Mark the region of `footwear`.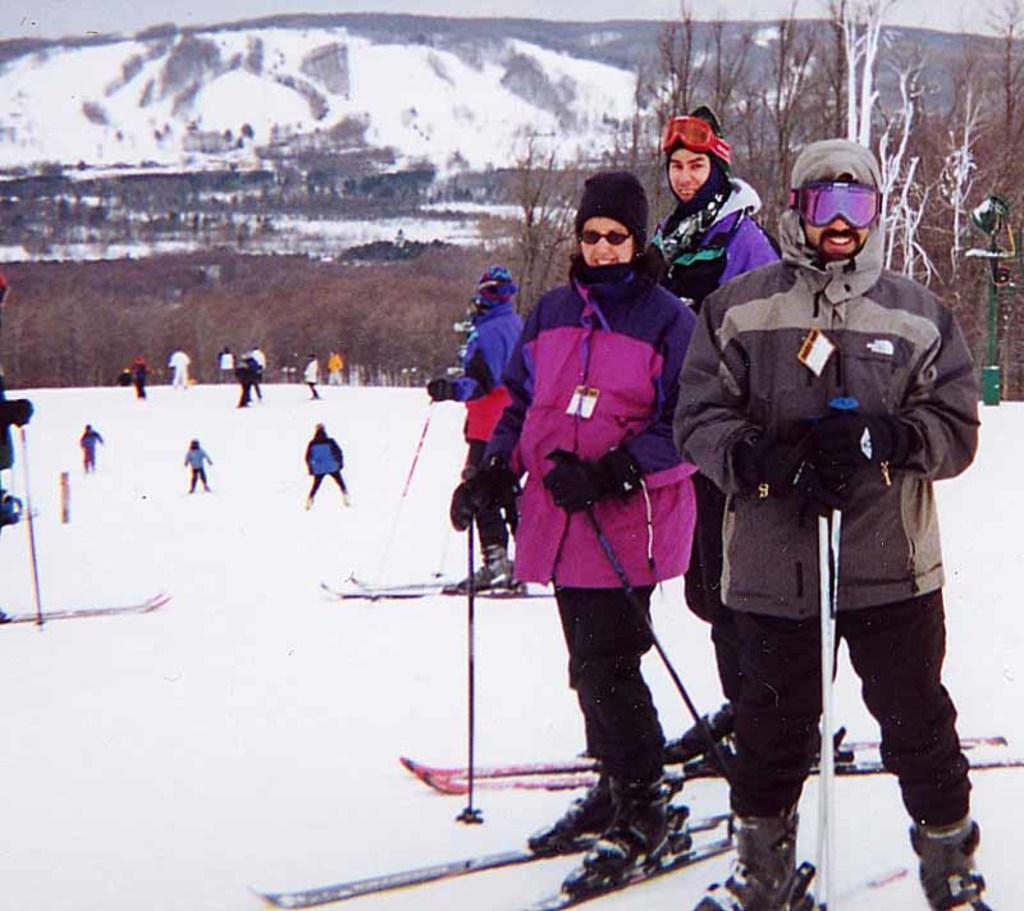
Region: region(910, 816, 997, 910).
